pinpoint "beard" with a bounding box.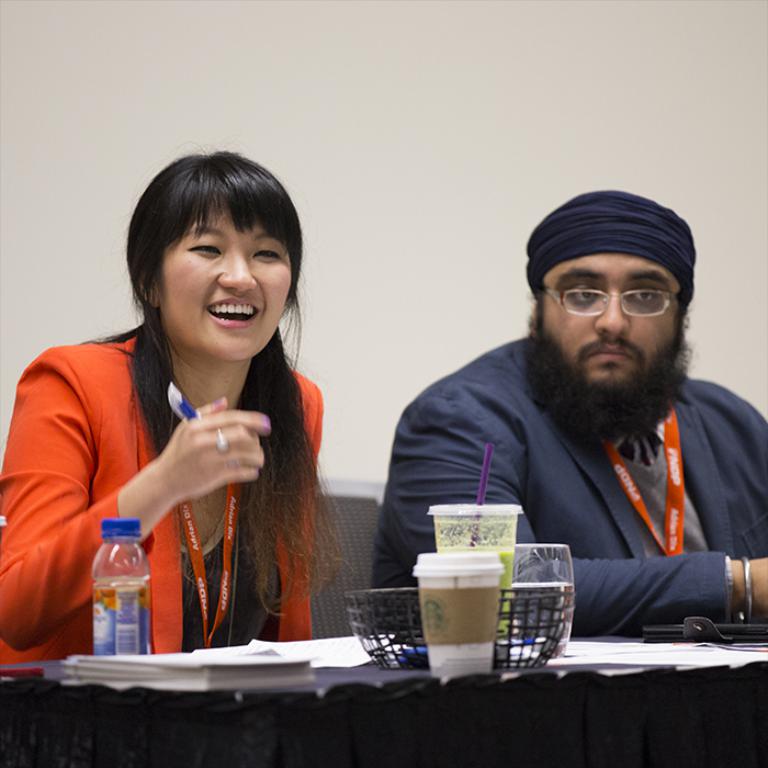
[531, 283, 699, 438].
